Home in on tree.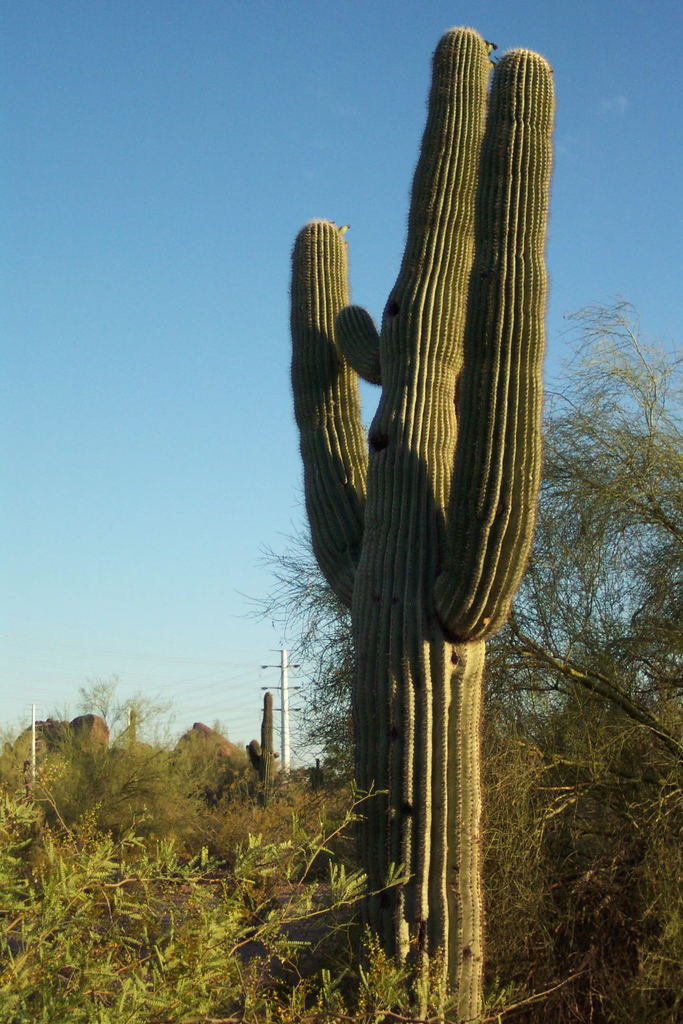
Homed in at left=222, top=293, right=682, bottom=1023.
